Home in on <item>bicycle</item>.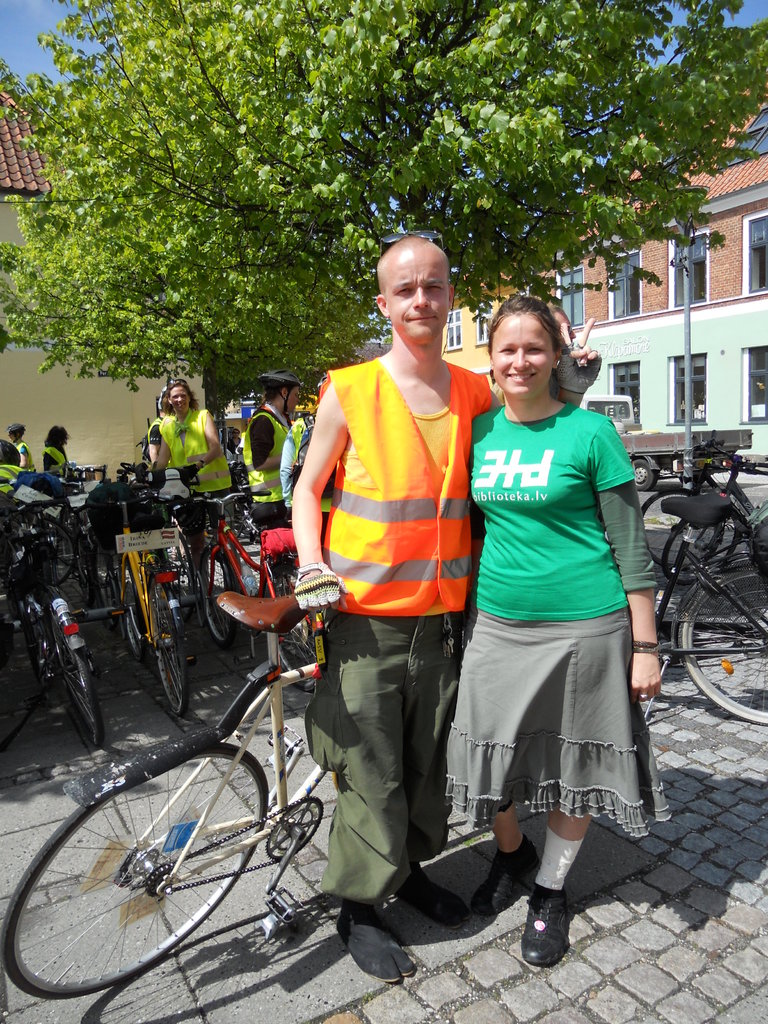
Homed in at detection(83, 452, 212, 678).
